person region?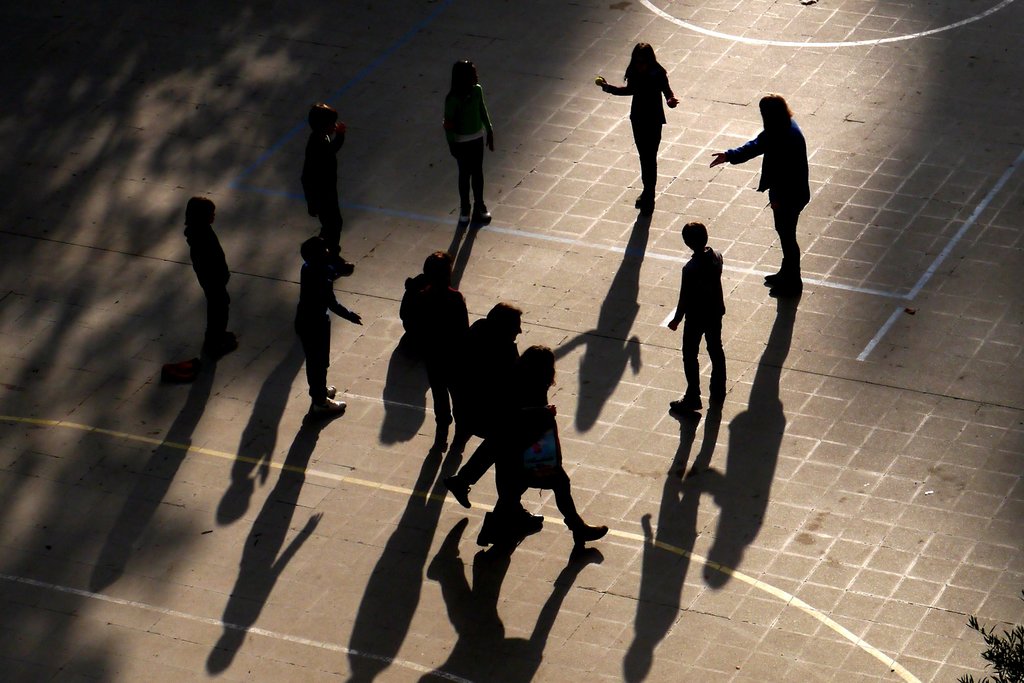
<region>593, 43, 678, 218</region>
